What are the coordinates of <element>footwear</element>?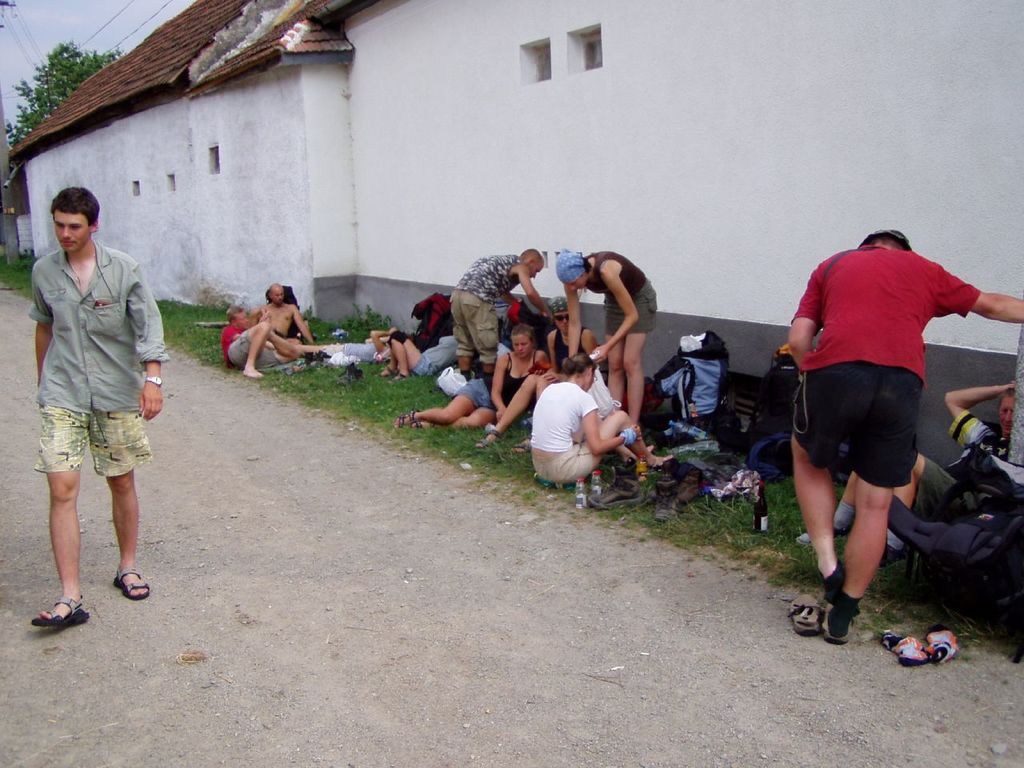
bbox(391, 411, 417, 426).
